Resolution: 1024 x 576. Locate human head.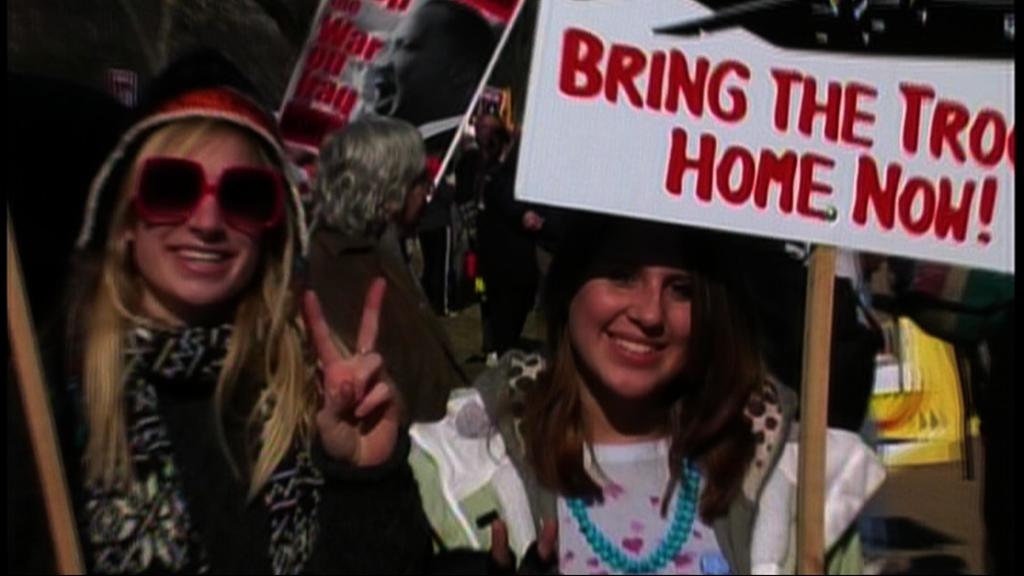
(313,115,435,229).
